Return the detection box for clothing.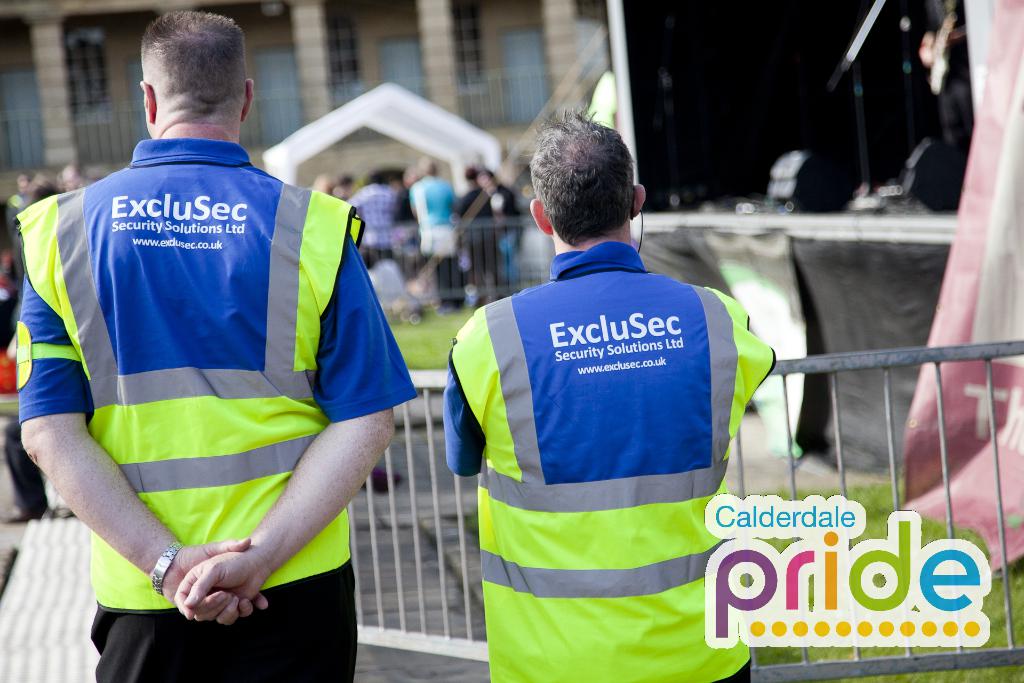
<region>10, 129, 427, 682</region>.
